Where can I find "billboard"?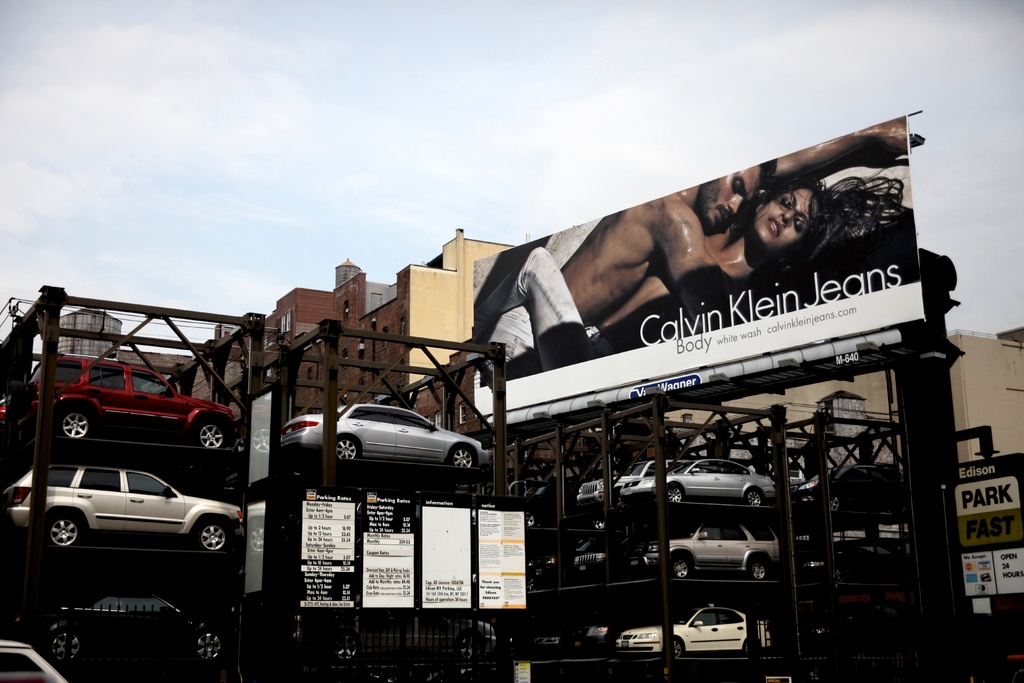
You can find it at bbox(298, 491, 358, 603).
